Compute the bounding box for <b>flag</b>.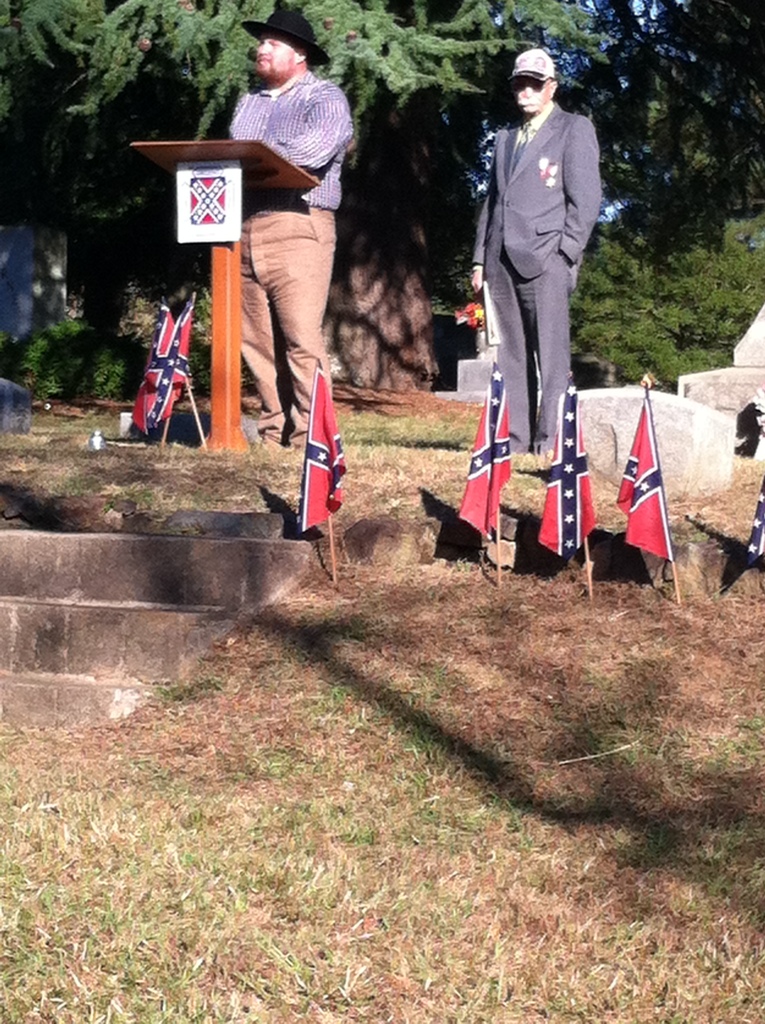
(295,360,353,536).
